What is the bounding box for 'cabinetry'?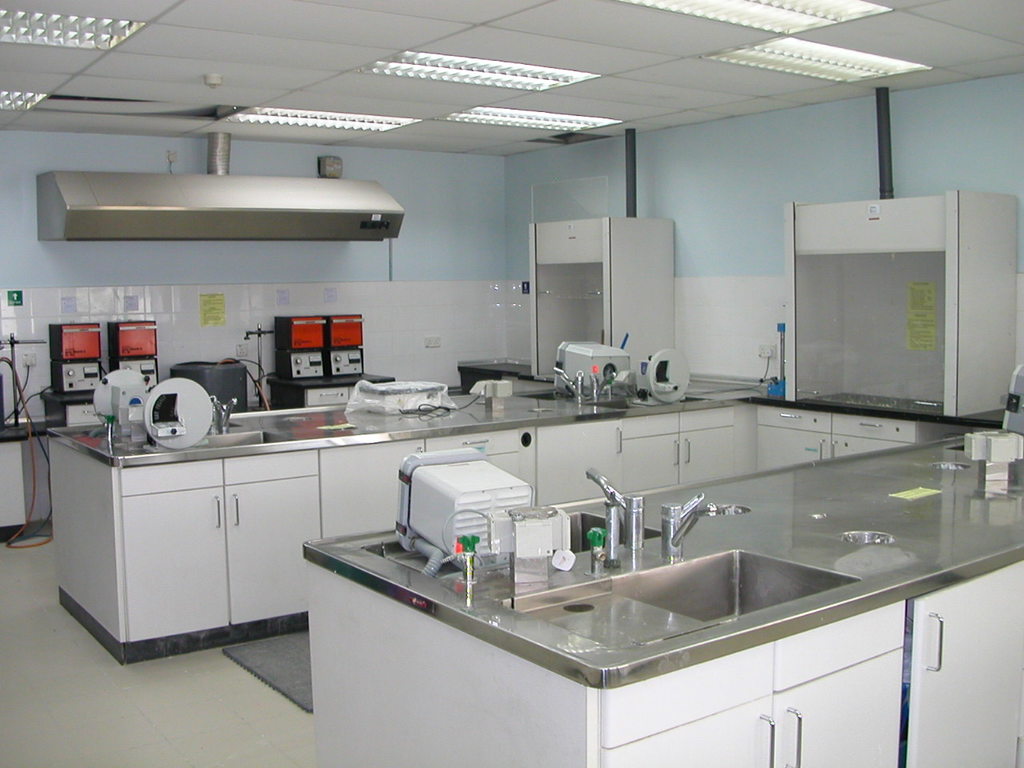
291:548:915:767.
